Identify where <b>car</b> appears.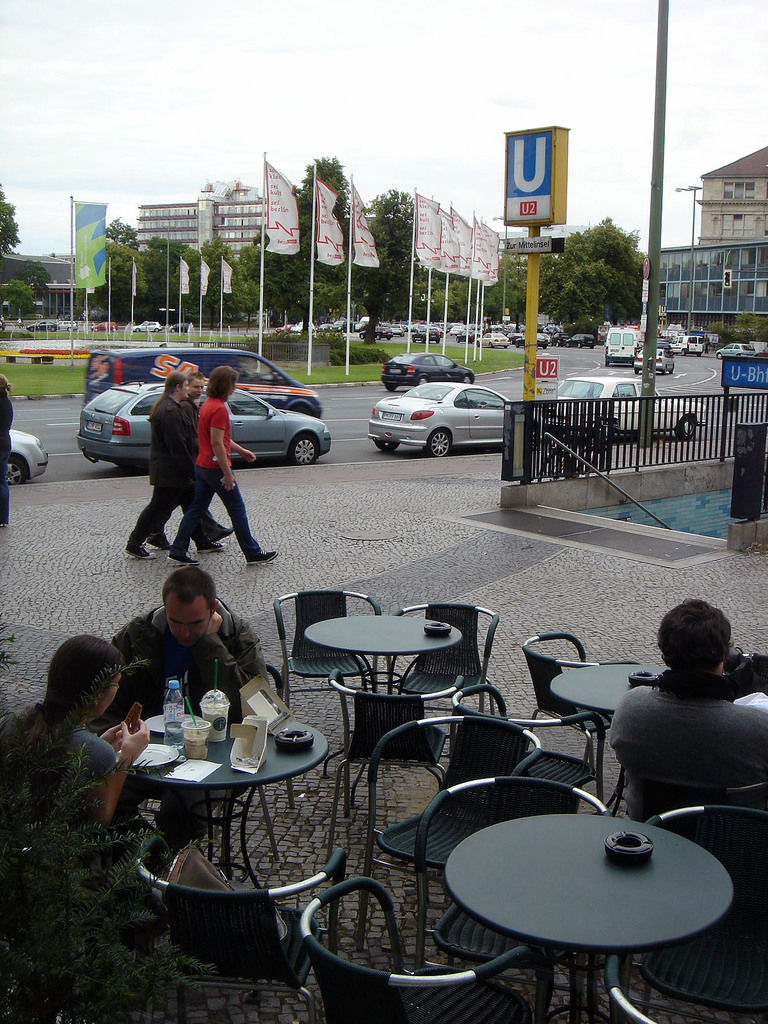
Appears at (380, 356, 474, 400).
